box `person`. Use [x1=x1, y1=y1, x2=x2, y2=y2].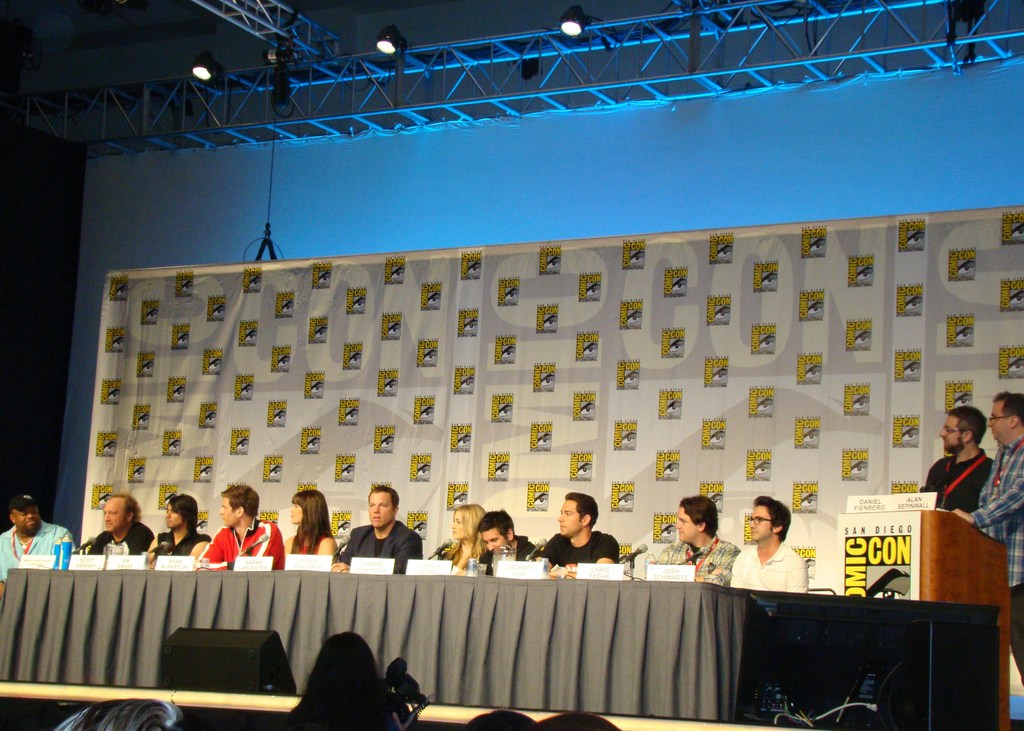
[x1=949, y1=396, x2=1023, y2=682].
